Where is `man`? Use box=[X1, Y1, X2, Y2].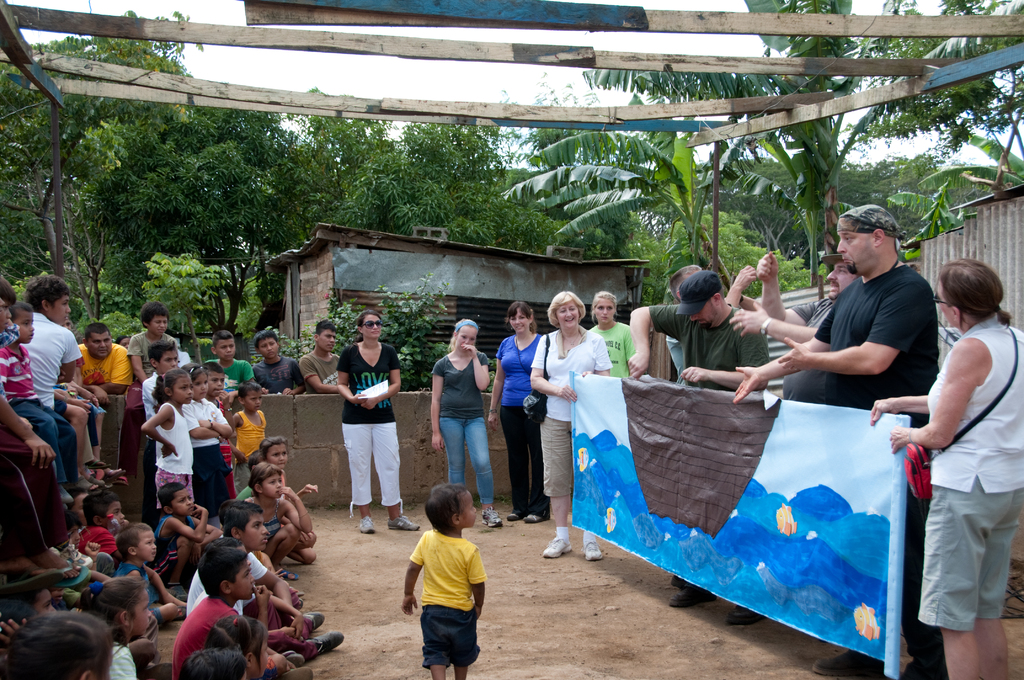
box=[628, 270, 775, 394].
